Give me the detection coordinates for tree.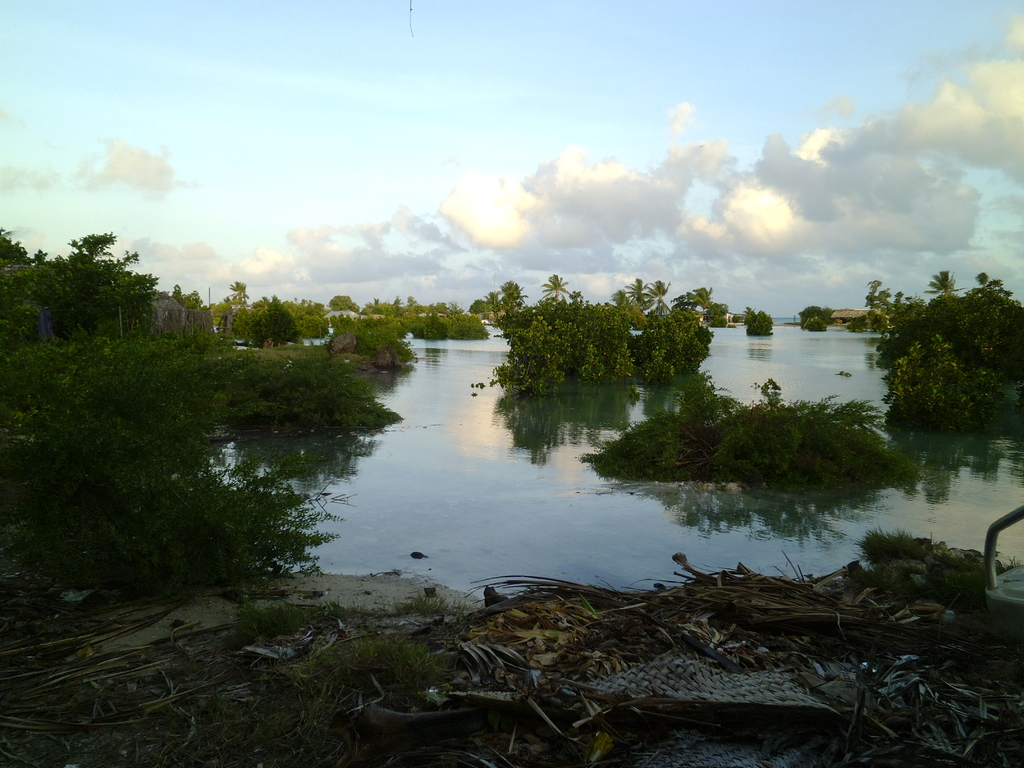
<bbox>367, 295, 387, 316</bbox>.
